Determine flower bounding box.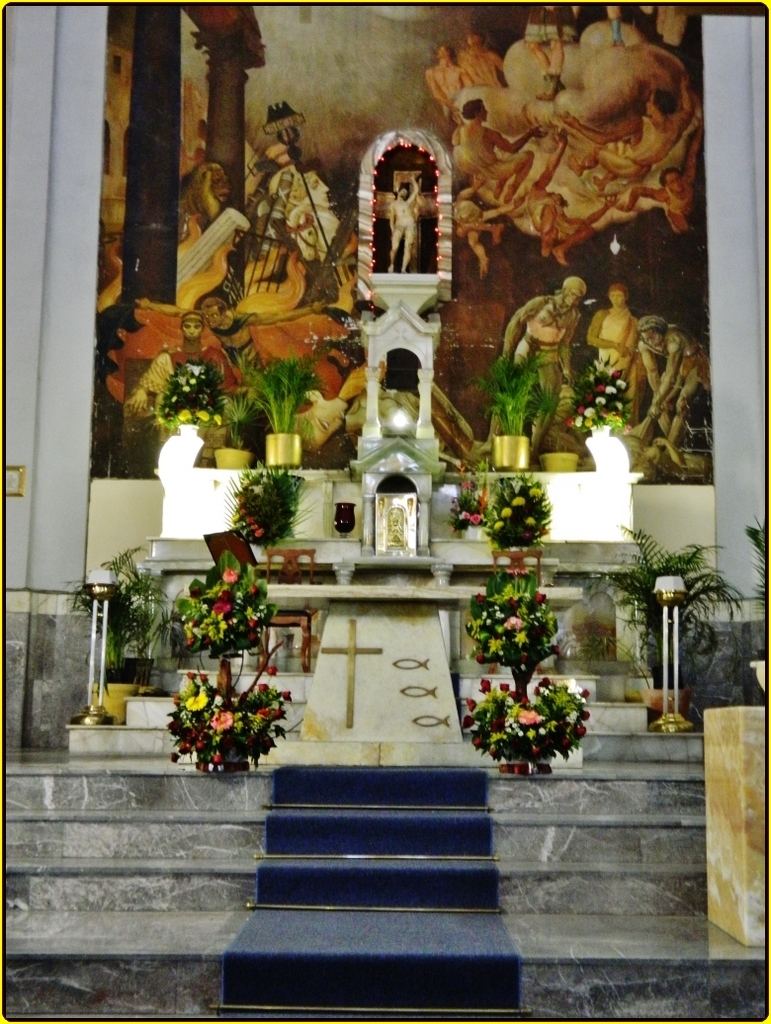
Determined: [x1=238, y1=481, x2=247, y2=484].
